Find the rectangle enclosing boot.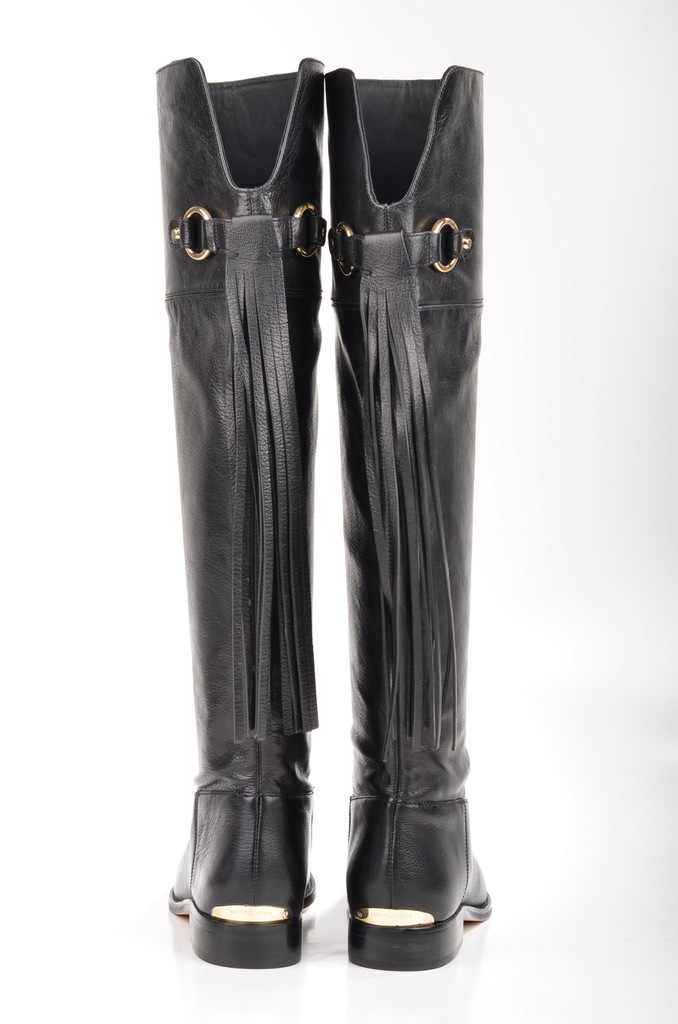
[x1=330, y1=58, x2=490, y2=972].
